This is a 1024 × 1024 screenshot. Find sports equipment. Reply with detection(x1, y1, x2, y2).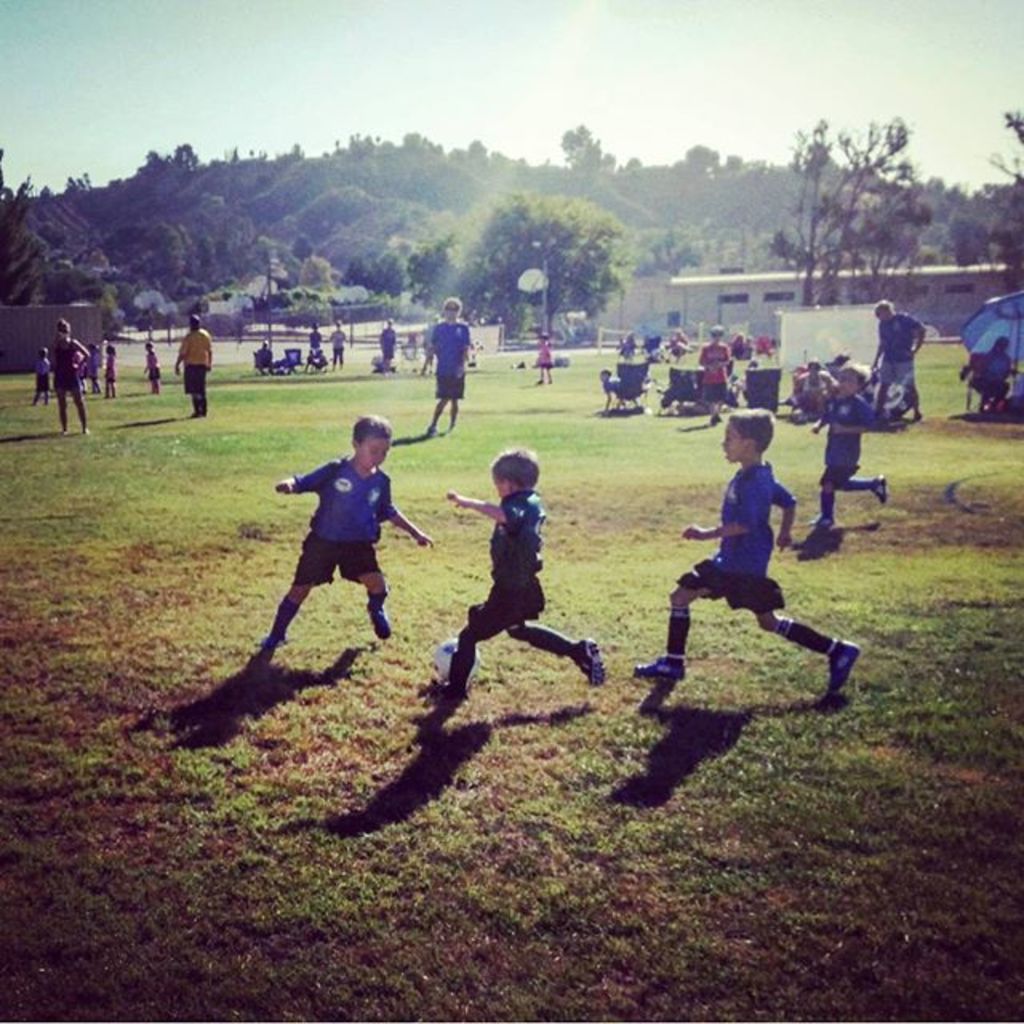
detection(634, 651, 683, 680).
